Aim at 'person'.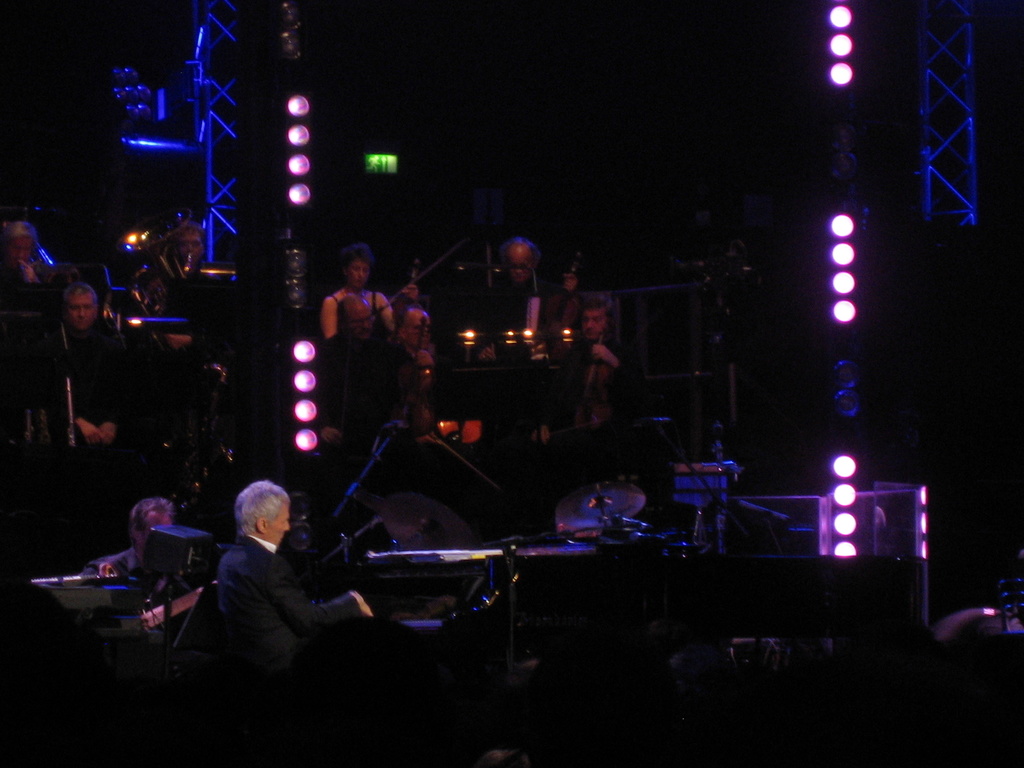
Aimed at crop(173, 481, 365, 664).
